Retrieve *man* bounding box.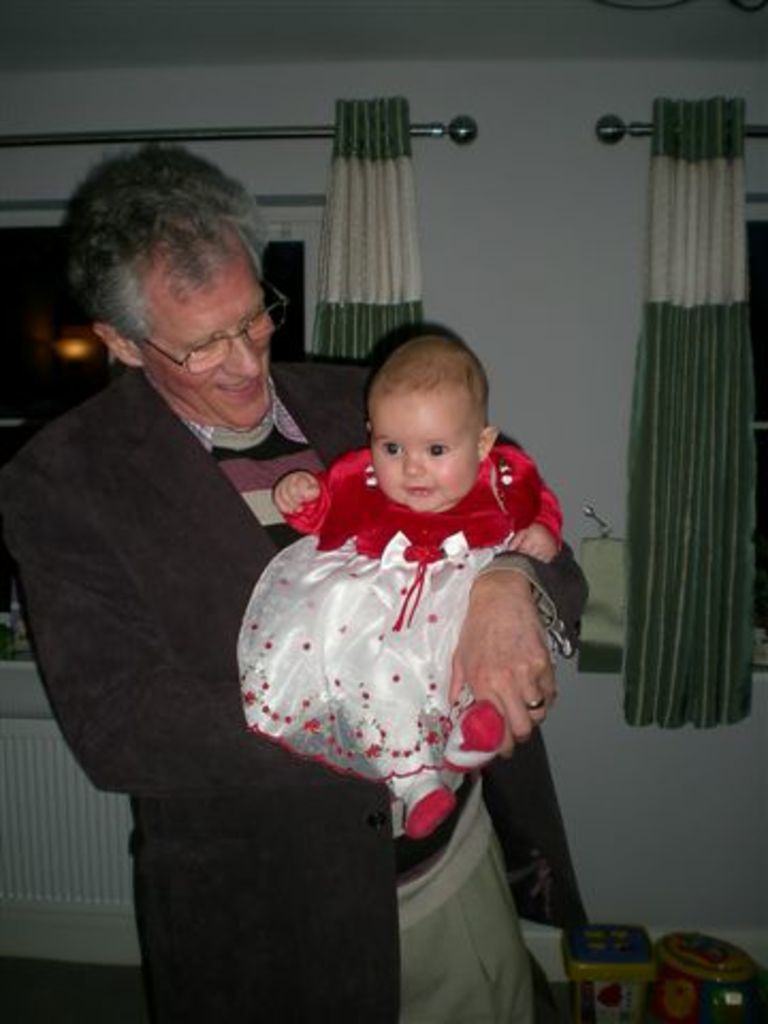
Bounding box: [x1=0, y1=139, x2=617, y2=1022].
